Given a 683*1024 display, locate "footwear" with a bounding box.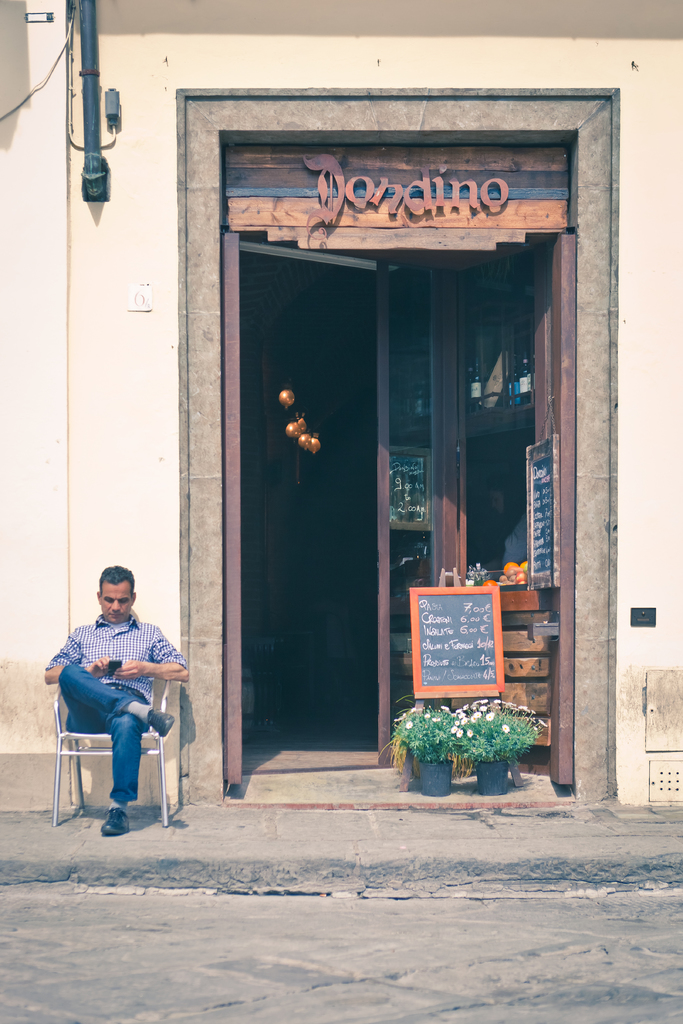
Located: crop(98, 806, 138, 841).
